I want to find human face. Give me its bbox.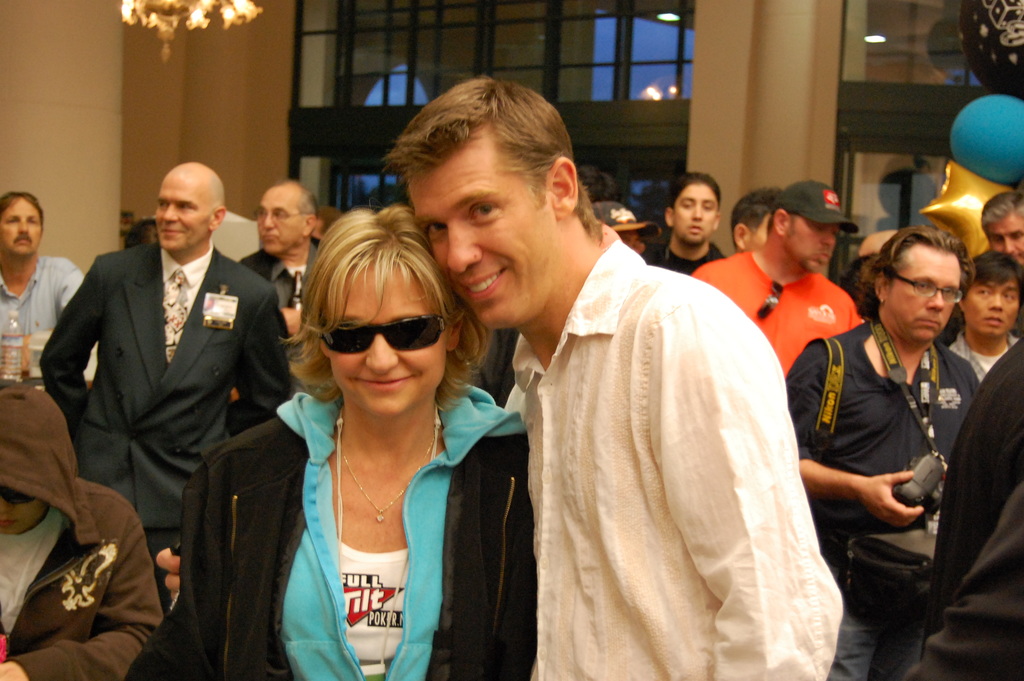
{"x1": 254, "y1": 191, "x2": 299, "y2": 250}.
